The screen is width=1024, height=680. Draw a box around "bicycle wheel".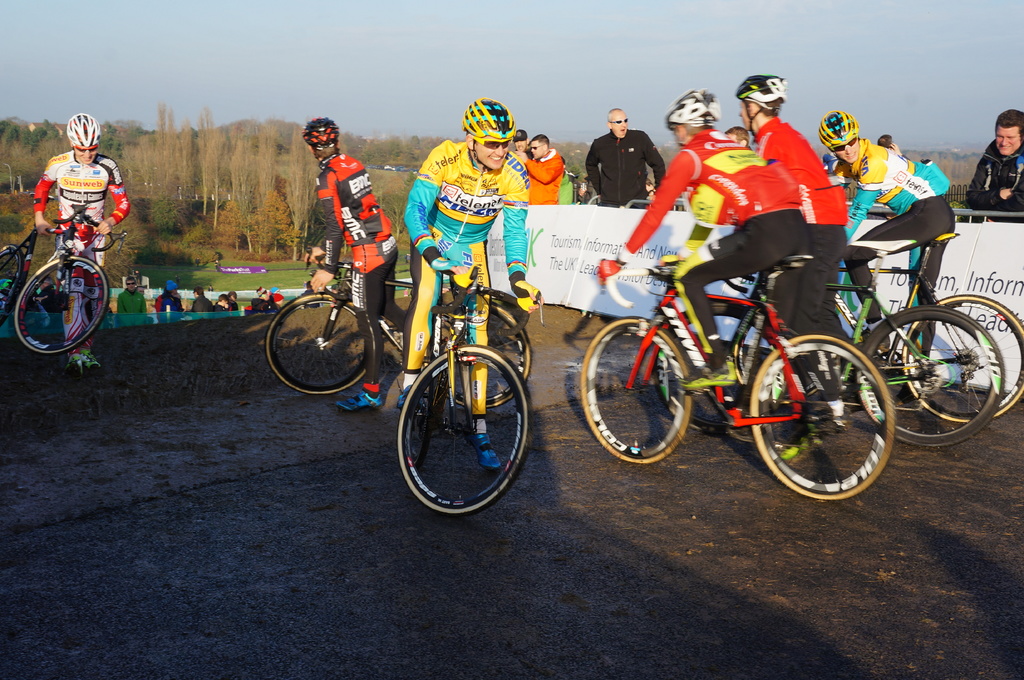
399,345,531,514.
